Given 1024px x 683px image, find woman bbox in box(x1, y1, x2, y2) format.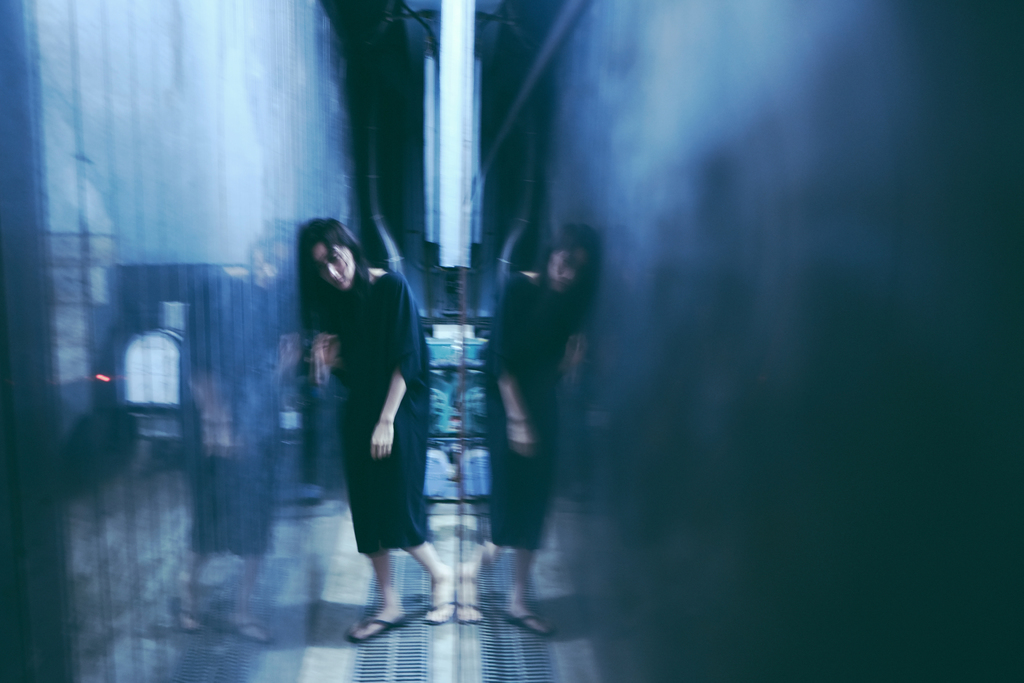
box(278, 205, 422, 622).
